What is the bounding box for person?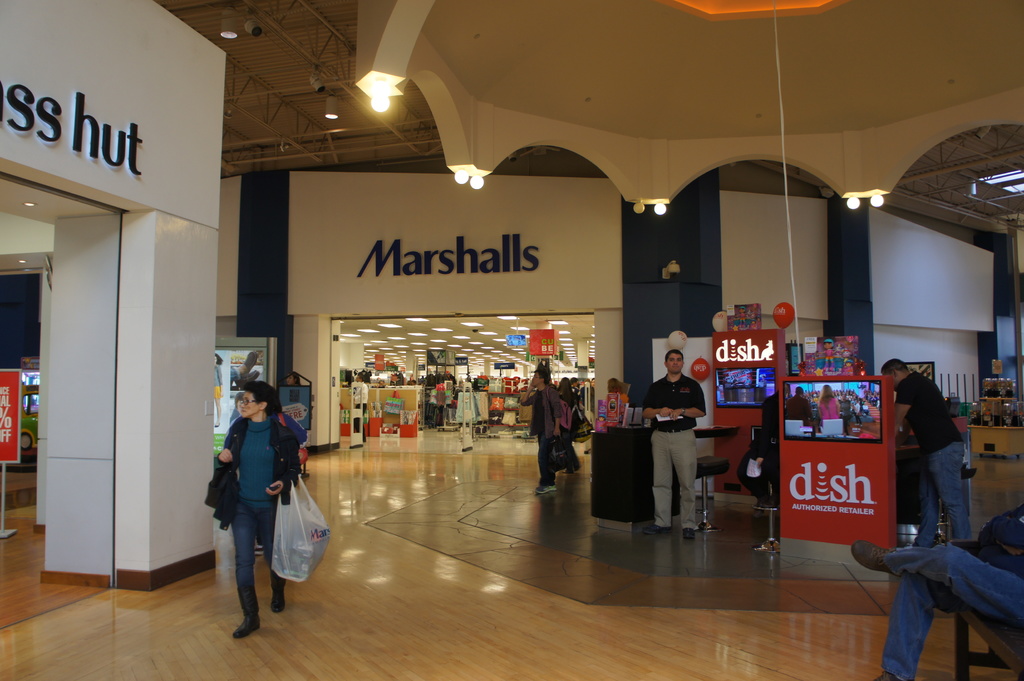
{"left": 209, "top": 352, "right": 225, "bottom": 428}.
